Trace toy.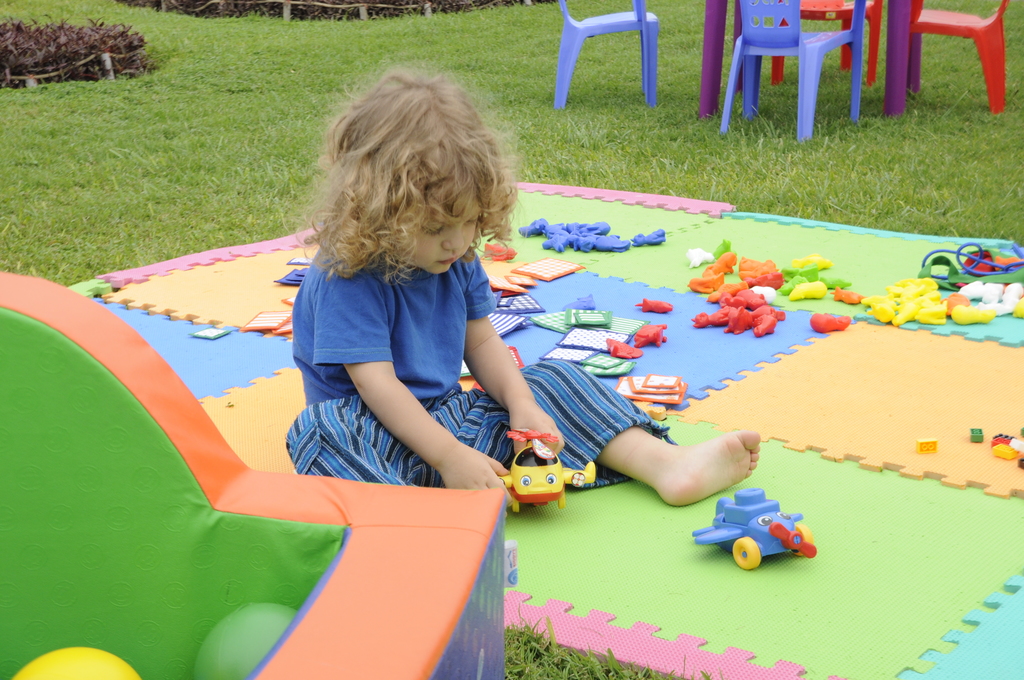
Traced to x1=966, y1=426, x2=980, y2=445.
